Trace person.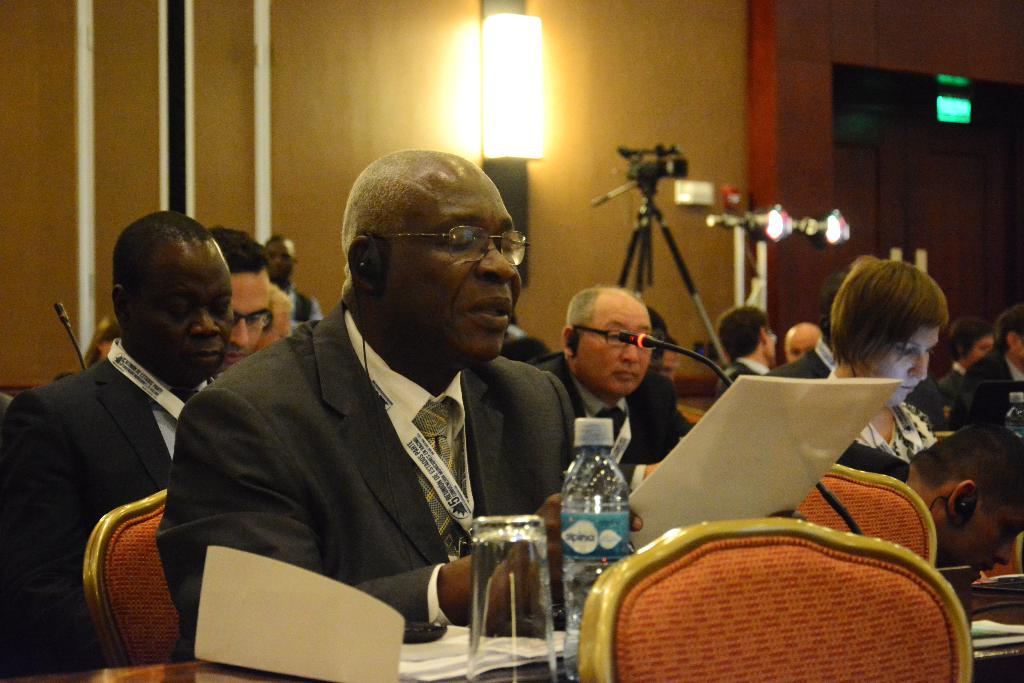
Traced to rect(835, 422, 1023, 582).
